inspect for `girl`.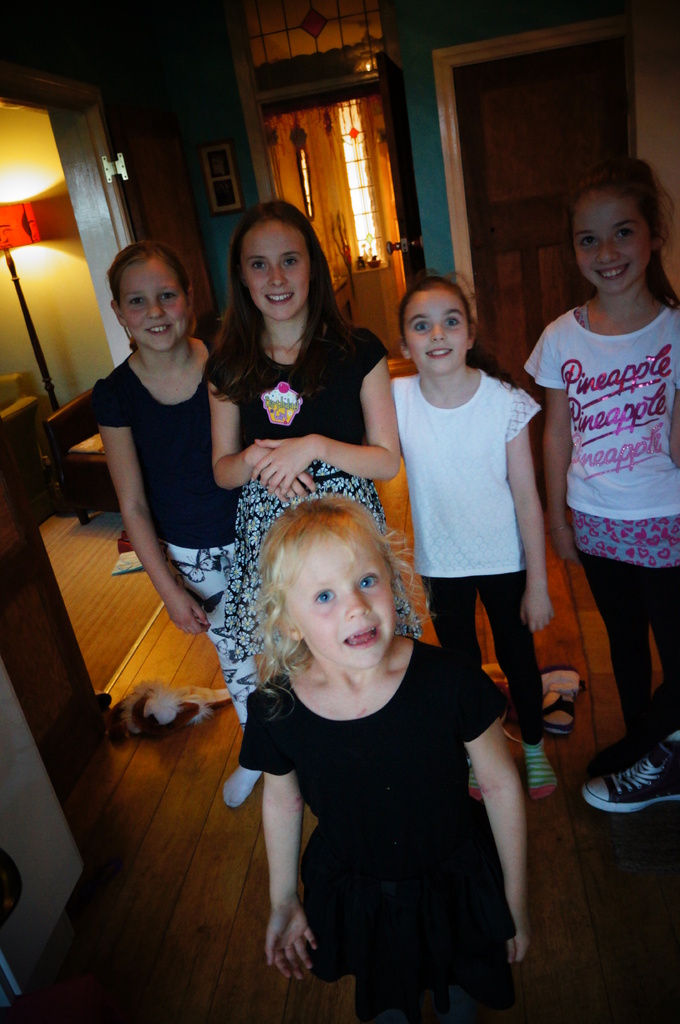
Inspection: [522,154,679,804].
